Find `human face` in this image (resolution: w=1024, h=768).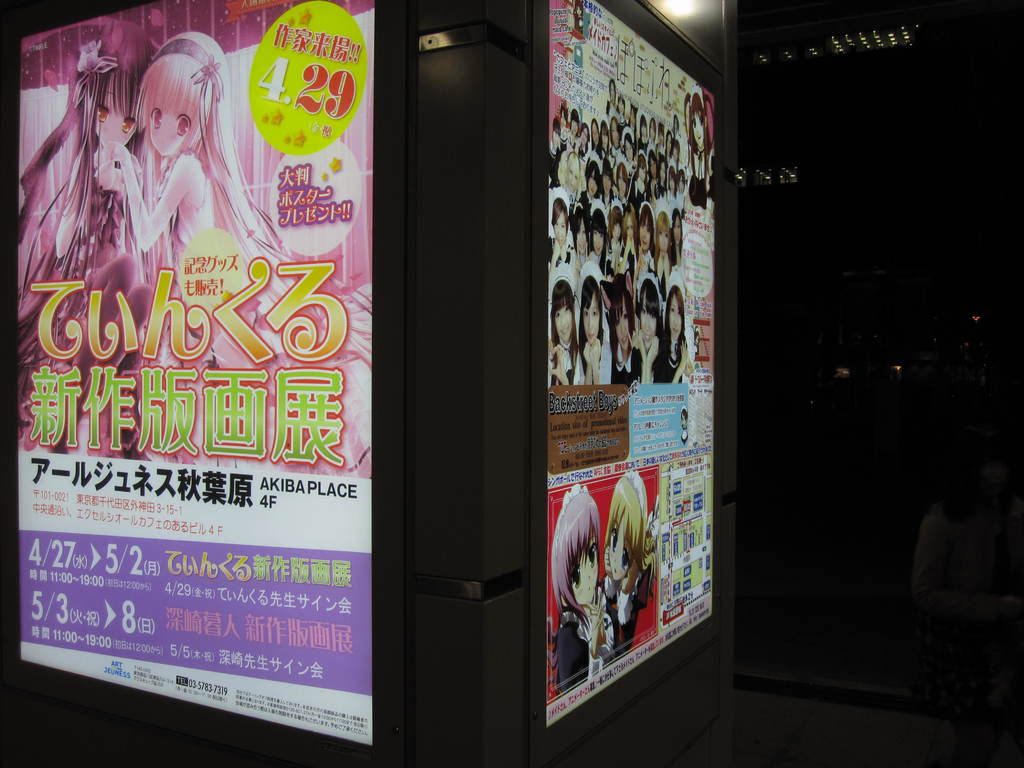
[x1=585, y1=131, x2=588, y2=134].
